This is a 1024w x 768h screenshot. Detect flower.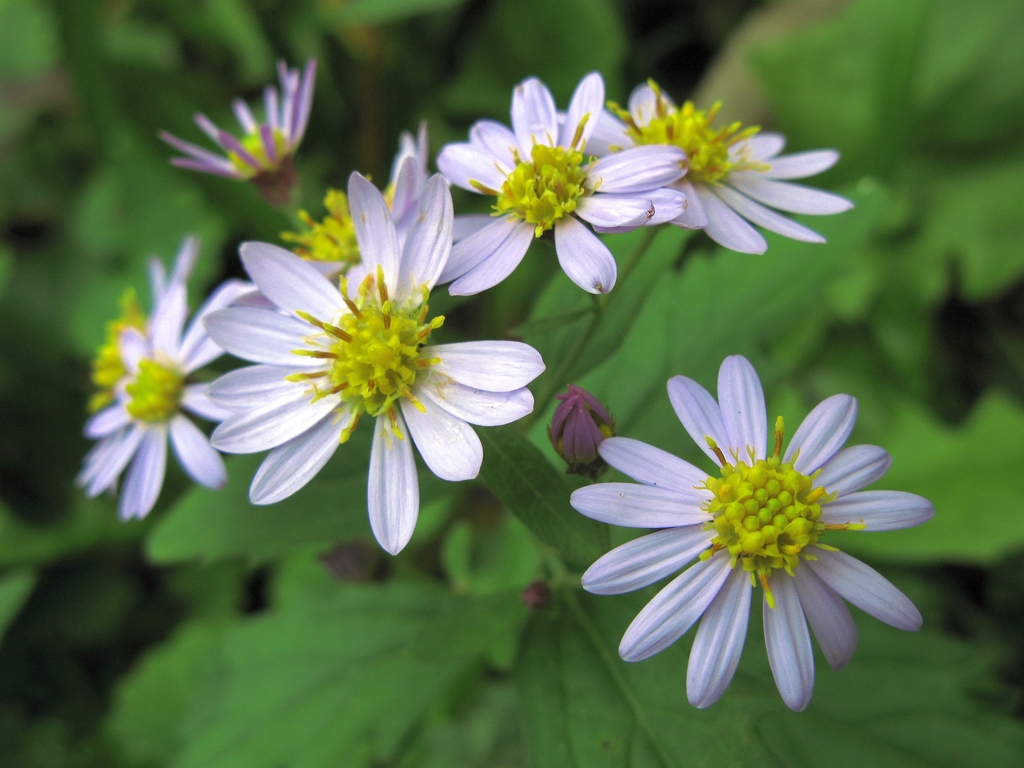
Rect(573, 358, 922, 716).
